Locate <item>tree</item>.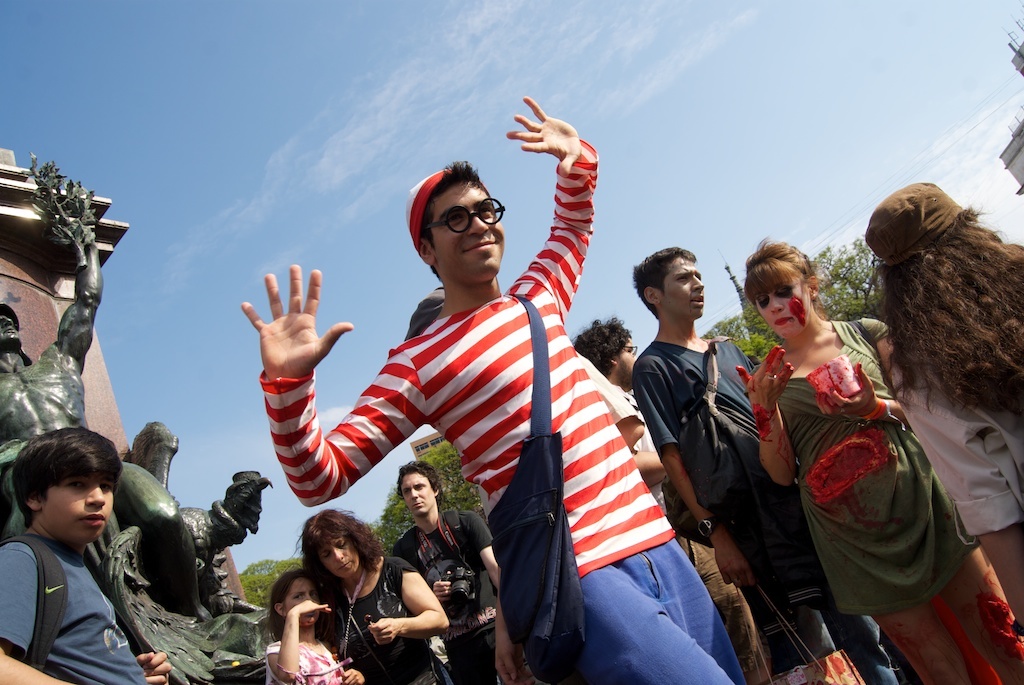
Bounding box: 374:436:489:550.
